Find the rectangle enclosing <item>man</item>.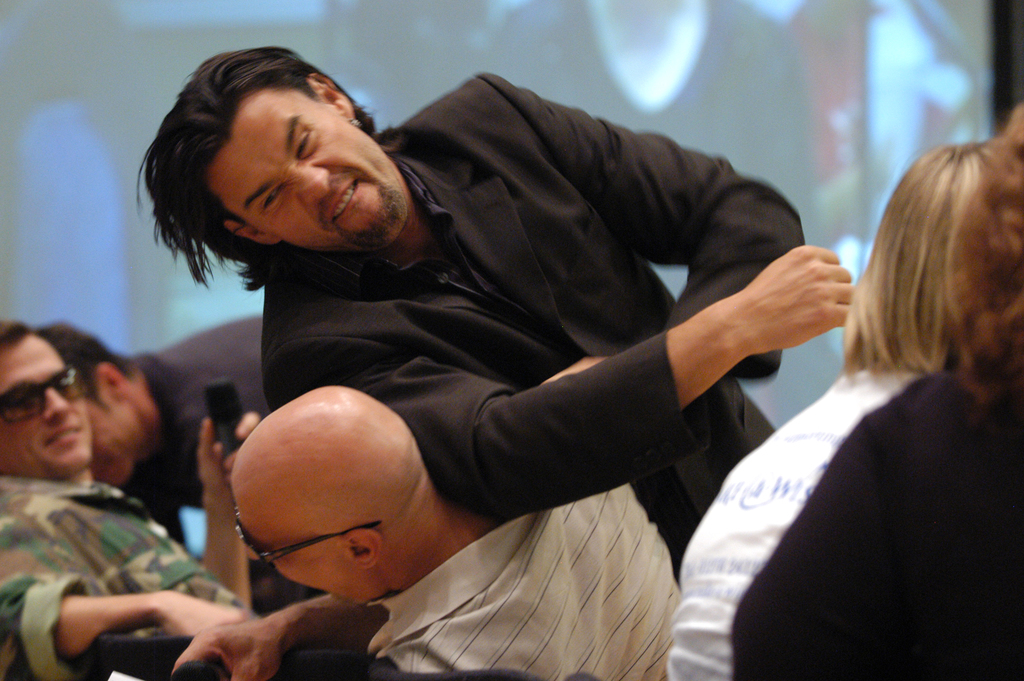
left=122, top=45, right=863, bottom=593.
